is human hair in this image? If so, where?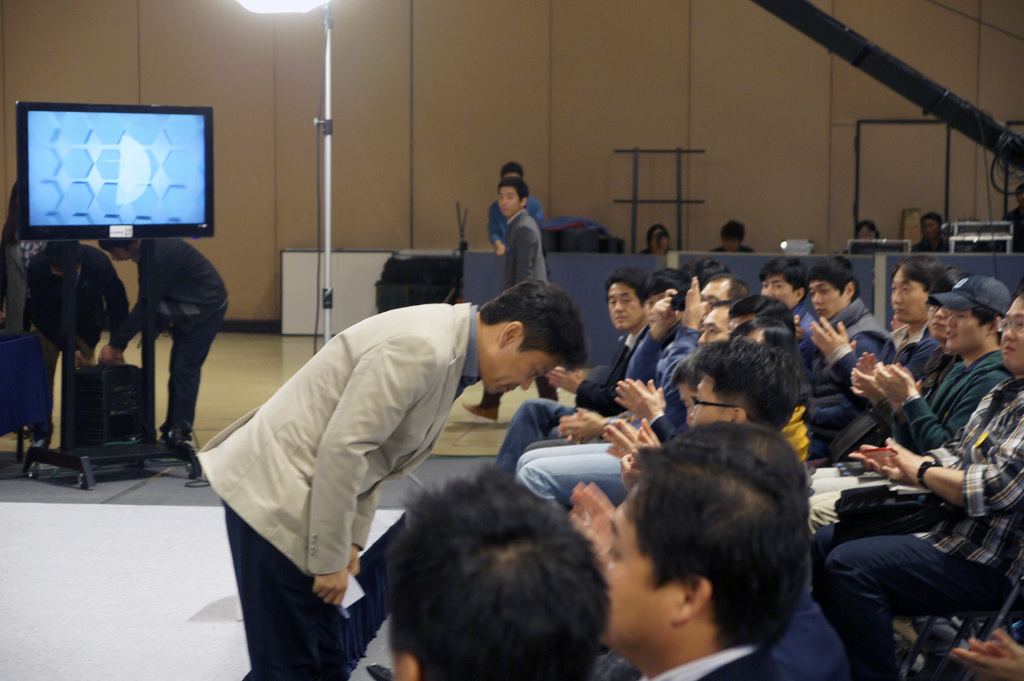
Yes, at [x1=885, y1=253, x2=957, y2=303].
